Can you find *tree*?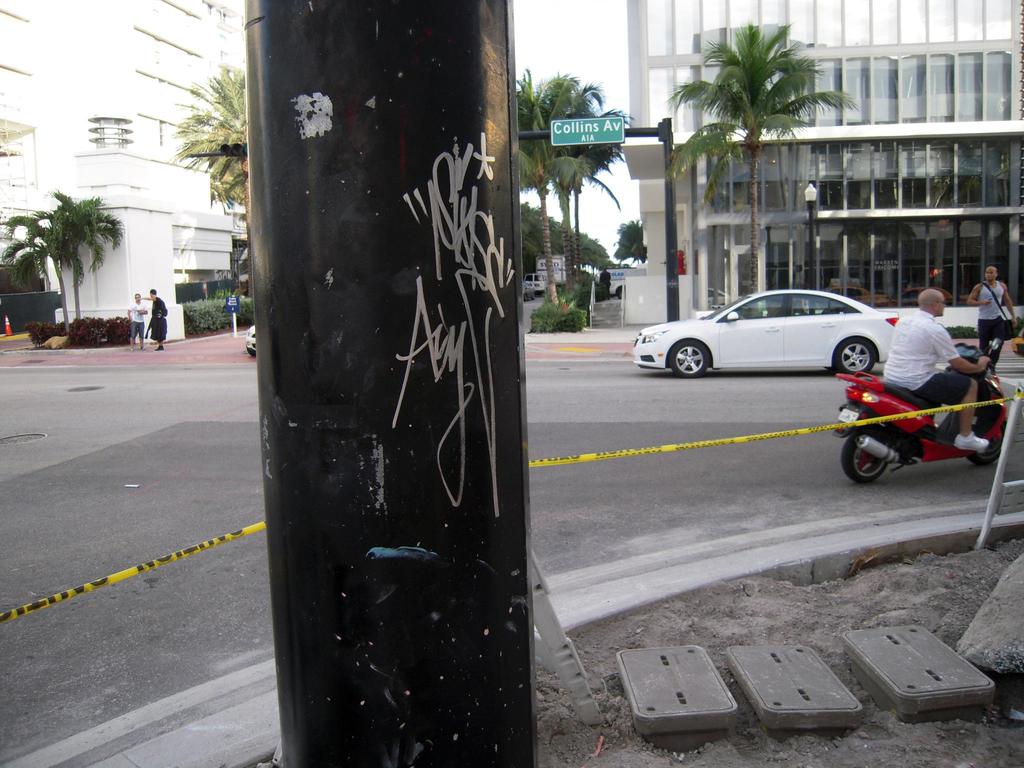
Yes, bounding box: bbox=(2, 191, 115, 338).
